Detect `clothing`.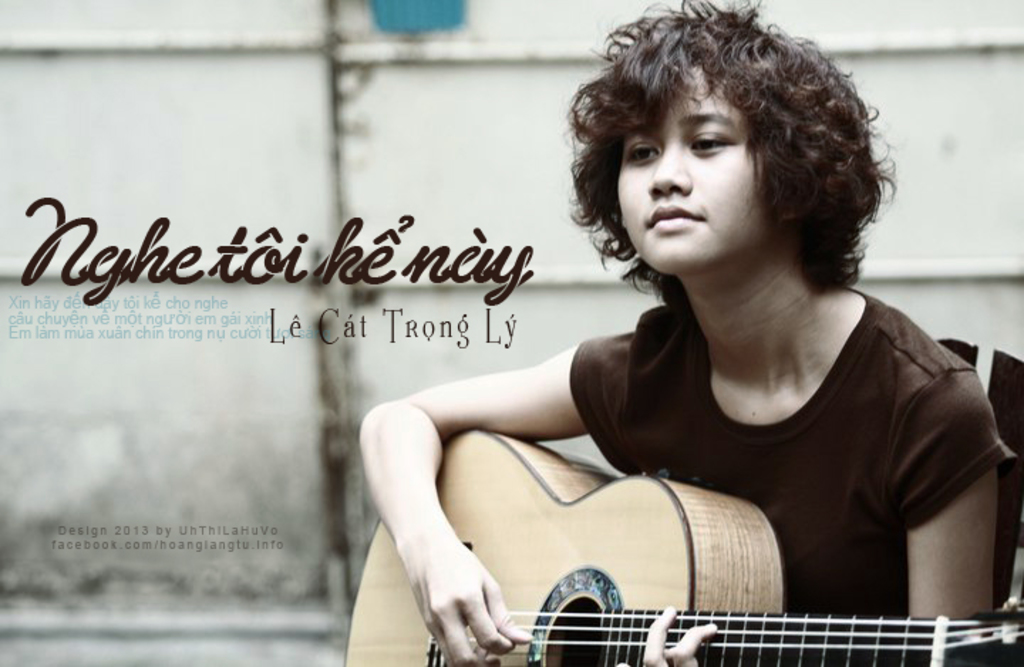
Detected at (566, 284, 1023, 617).
